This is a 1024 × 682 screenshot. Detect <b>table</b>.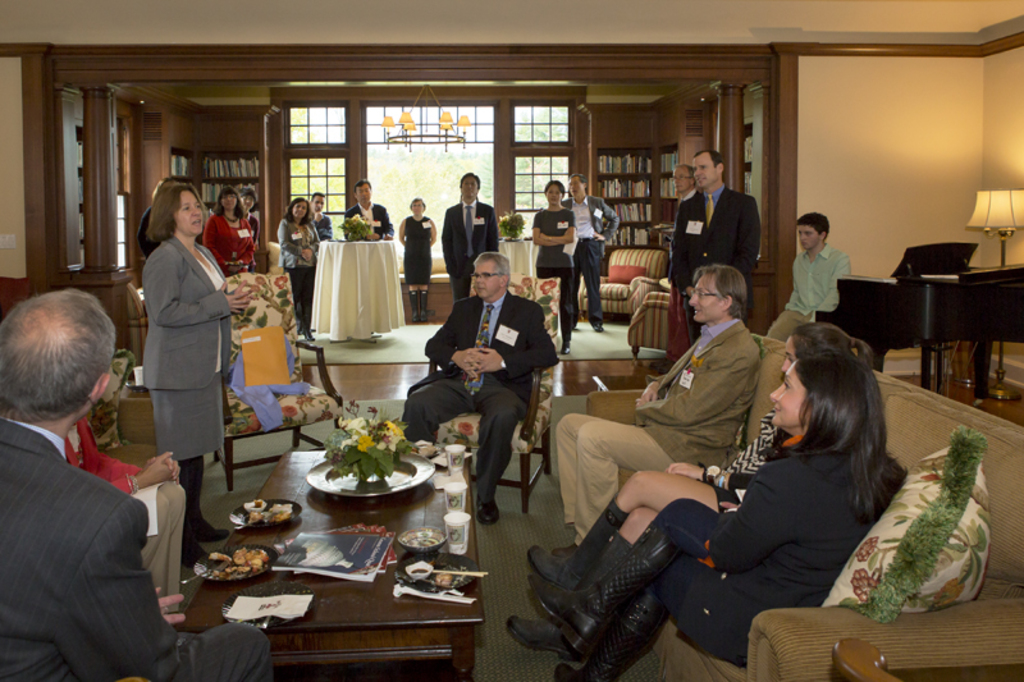
(x1=151, y1=409, x2=517, y2=677).
